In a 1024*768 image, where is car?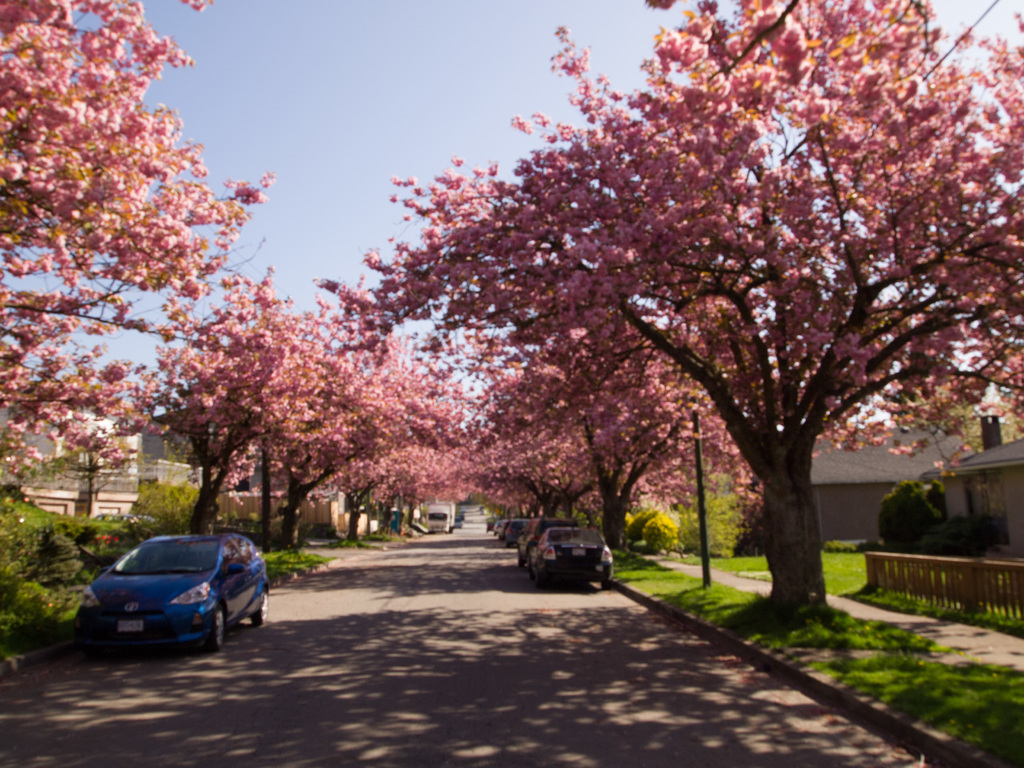
locate(70, 531, 264, 659).
